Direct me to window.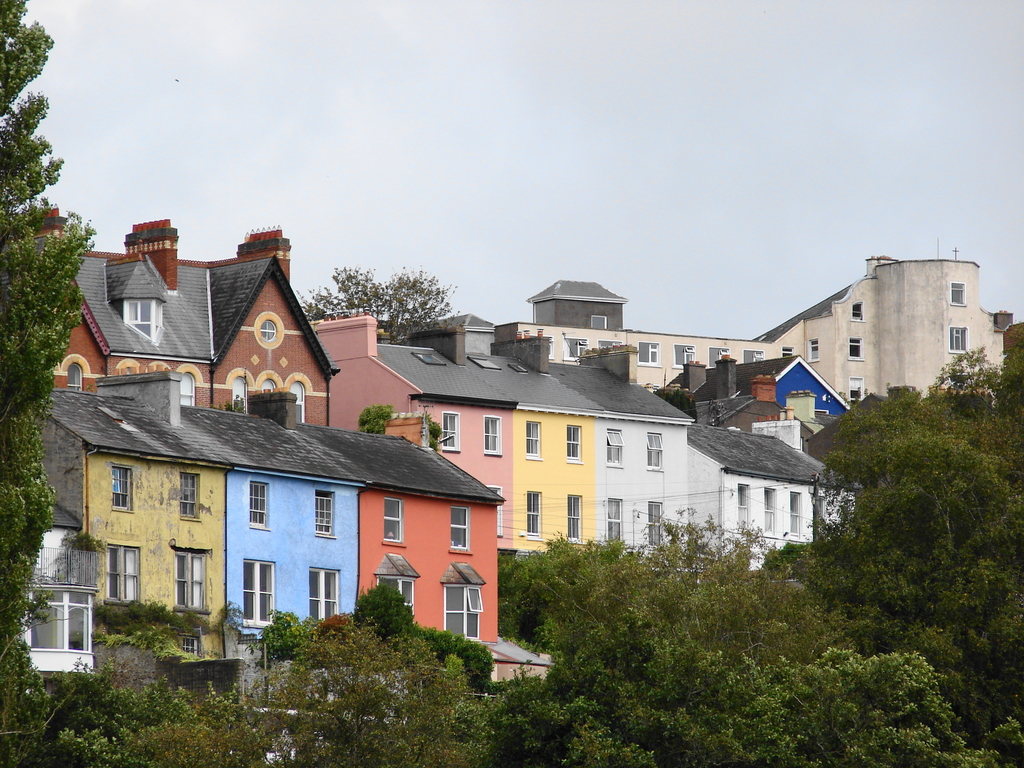
Direction: {"left": 525, "top": 488, "right": 542, "bottom": 532}.
